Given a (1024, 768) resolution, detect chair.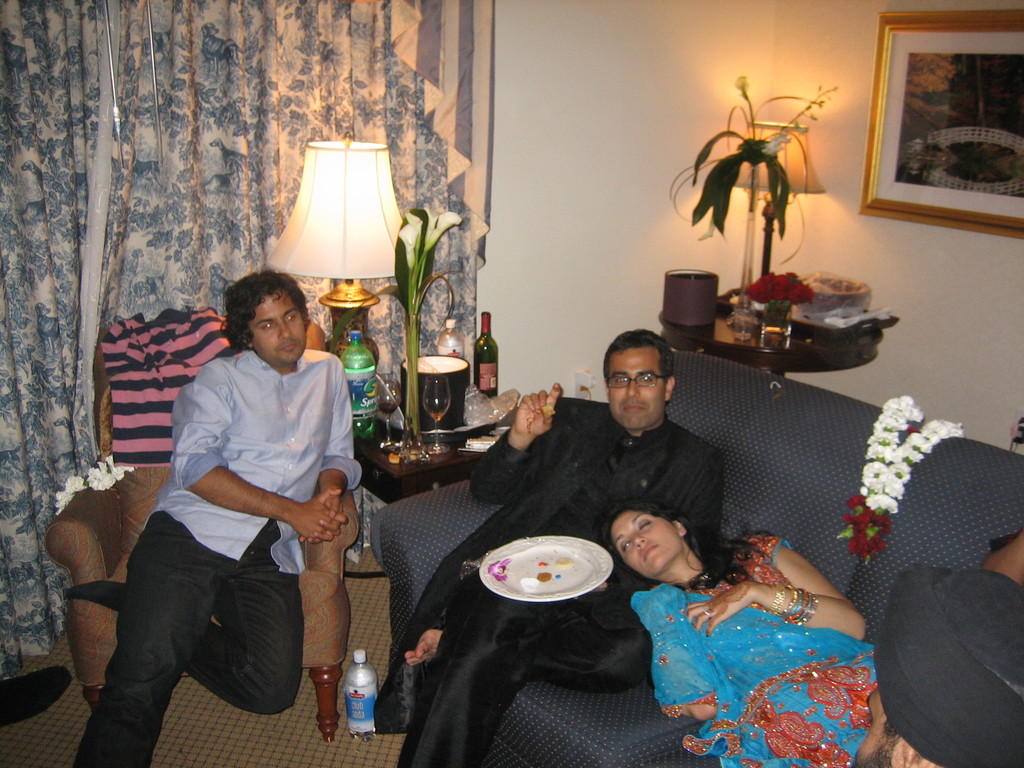
(left=46, top=302, right=349, bottom=704).
